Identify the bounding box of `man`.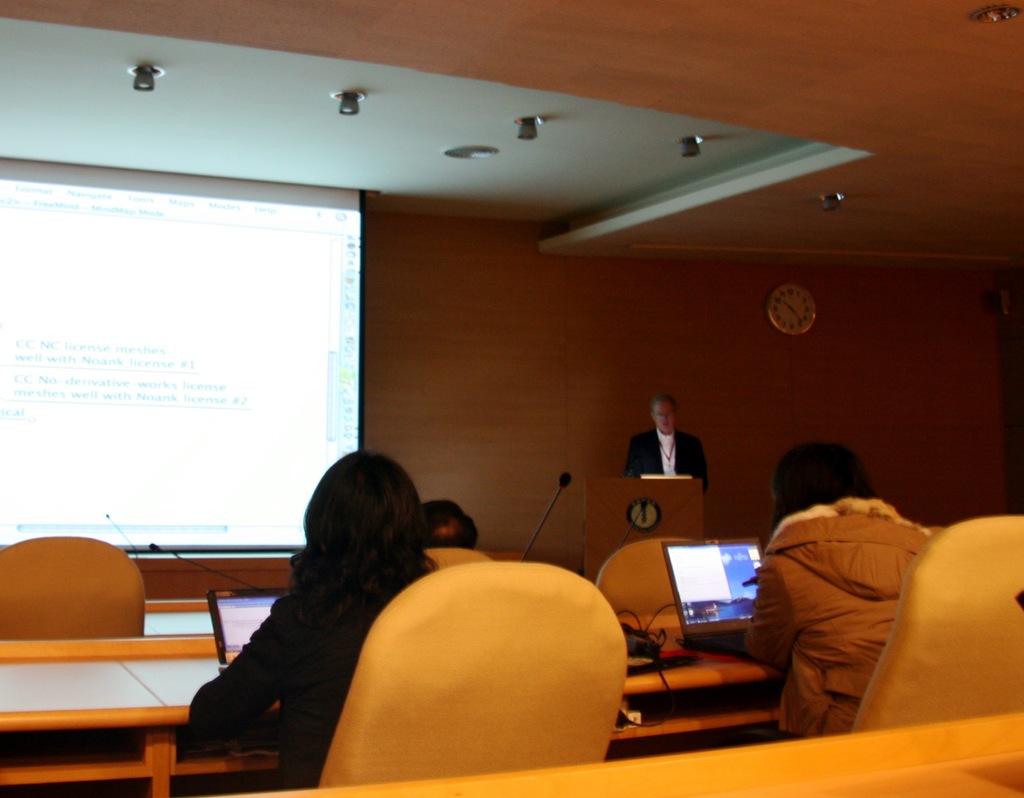
region(623, 393, 710, 495).
